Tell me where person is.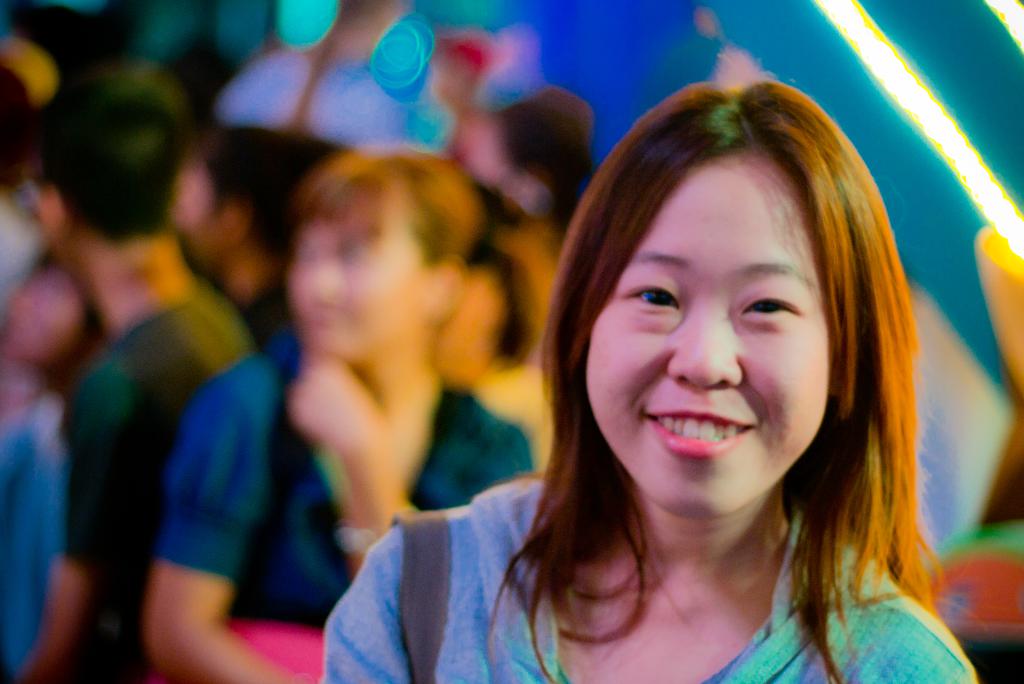
person is at 151,143,528,683.
